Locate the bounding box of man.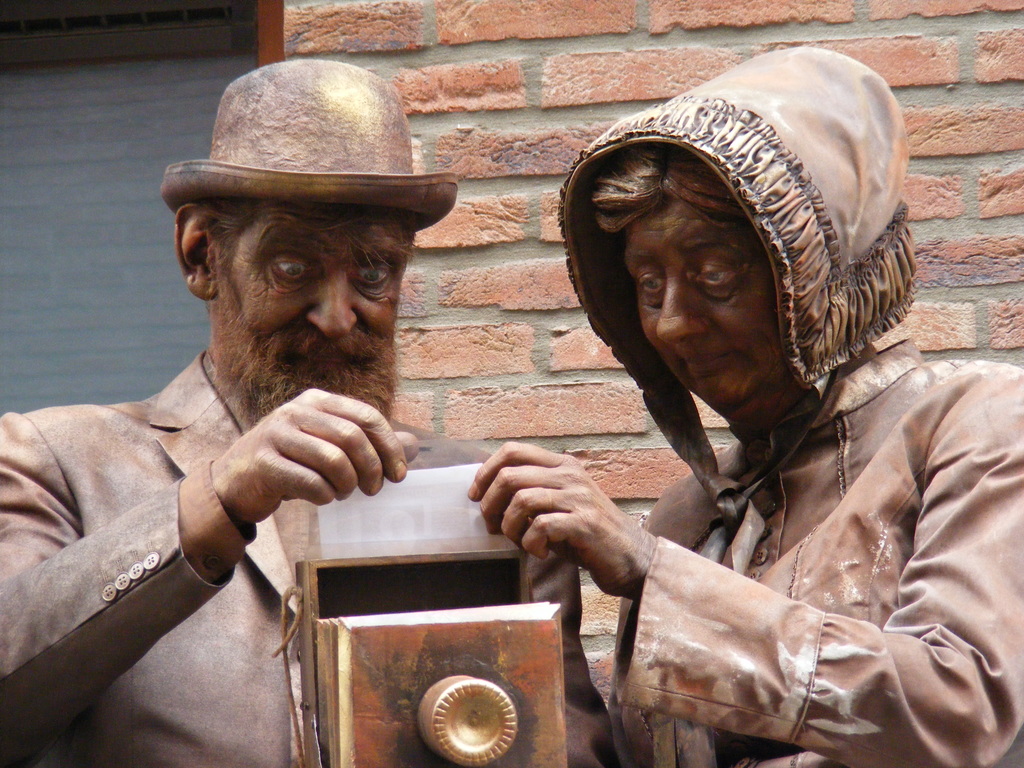
Bounding box: [70,61,633,767].
